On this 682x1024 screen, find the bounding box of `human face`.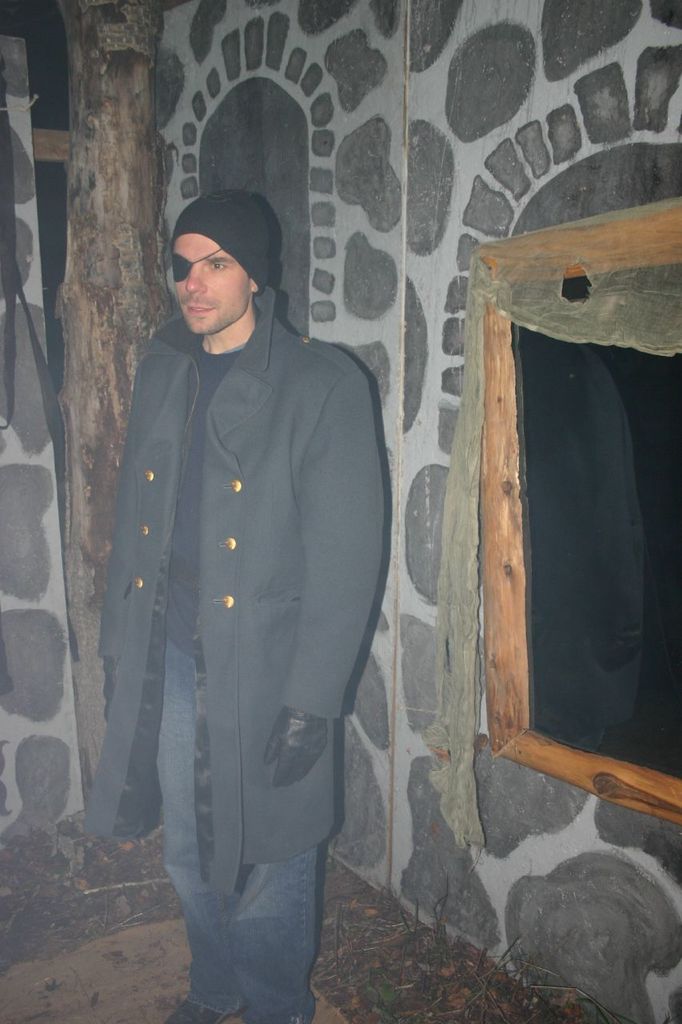
Bounding box: 172:234:251:336.
